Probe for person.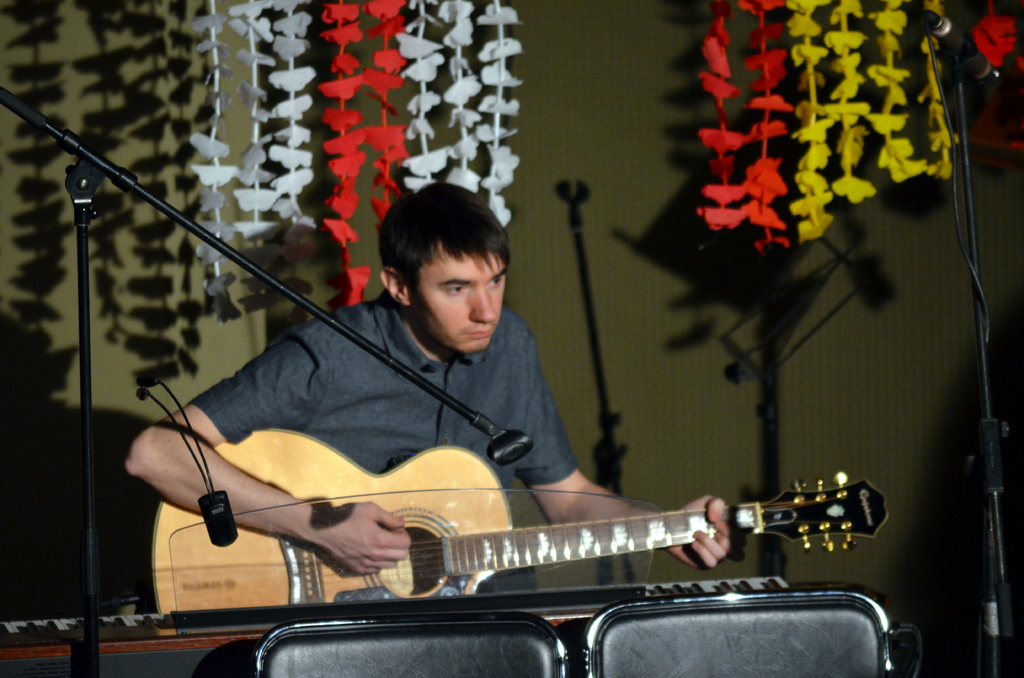
Probe result: bbox=[125, 182, 733, 593].
